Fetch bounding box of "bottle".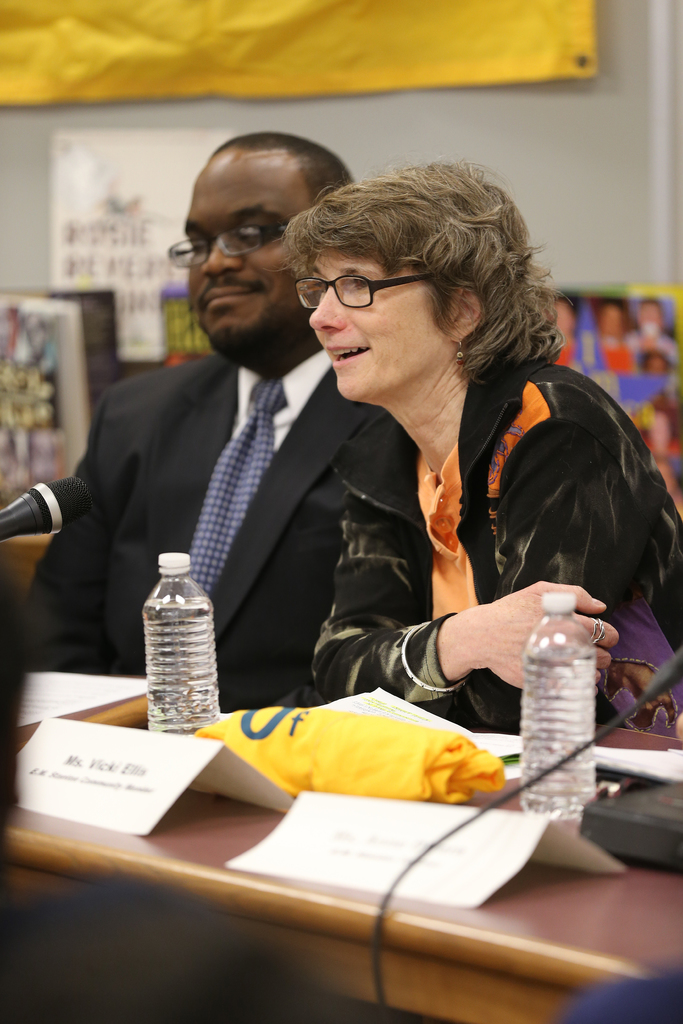
Bbox: x1=144, y1=554, x2=216, y2=739.
